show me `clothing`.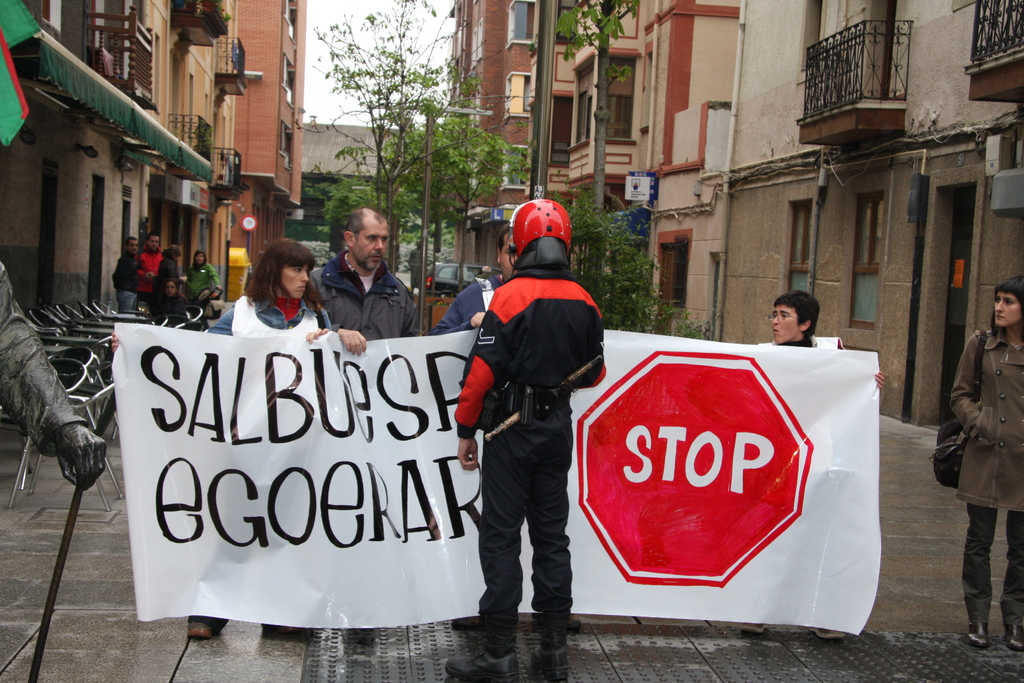
`clothing` is here: [left=0, top=262, right=88, bottom=457].
